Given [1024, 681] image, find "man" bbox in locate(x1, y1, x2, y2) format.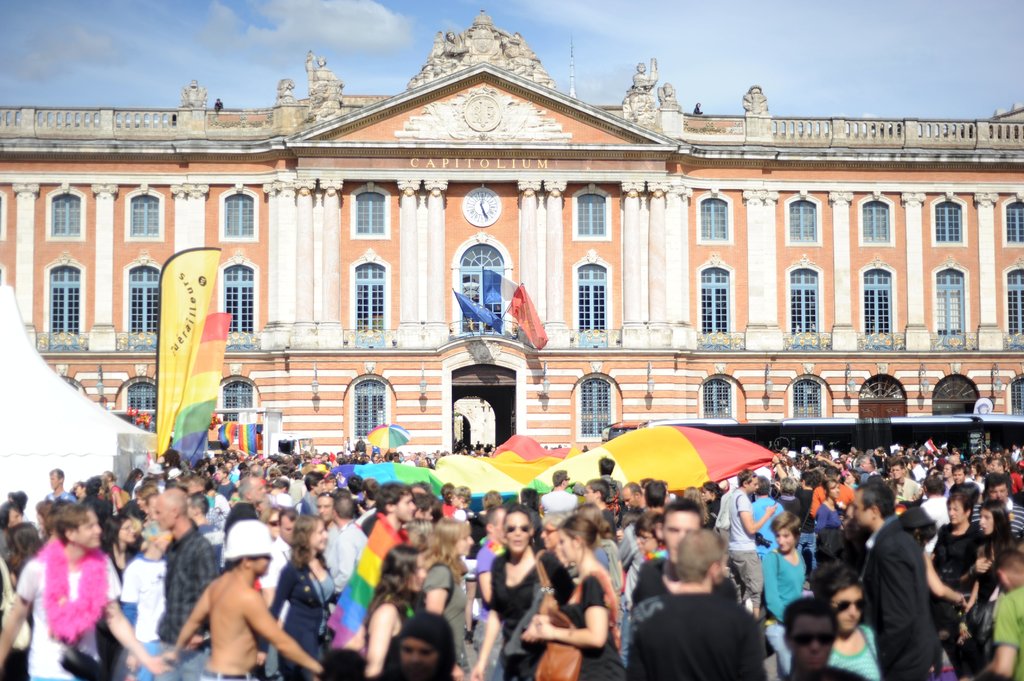
locate(971, 476, 1023, 540).
